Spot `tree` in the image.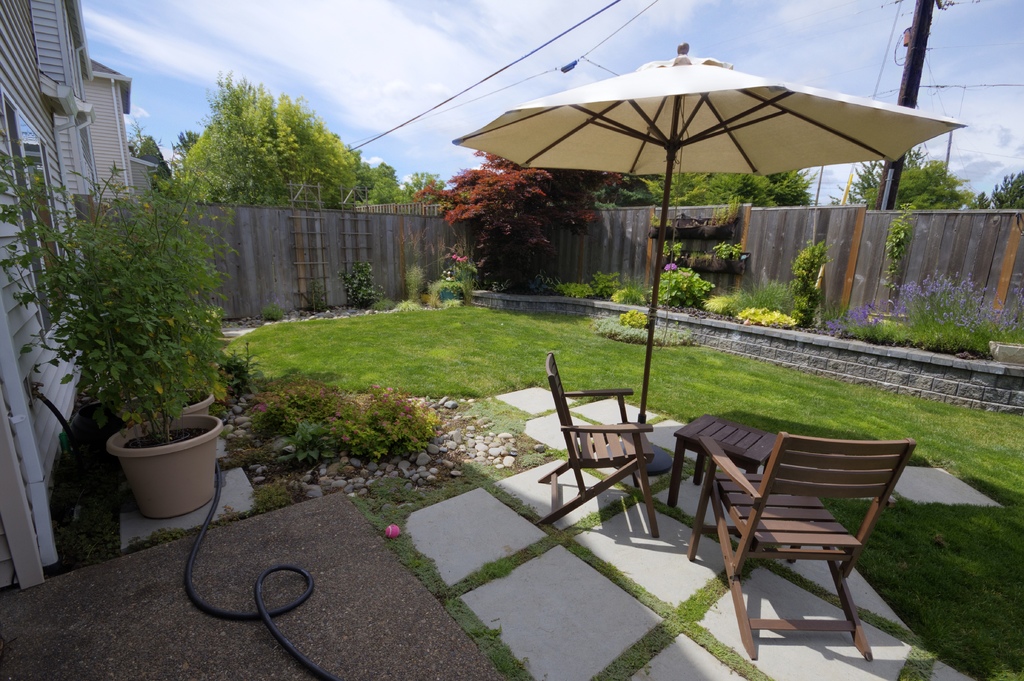
`tree` found at bbox(426, 150, 616, 287).
